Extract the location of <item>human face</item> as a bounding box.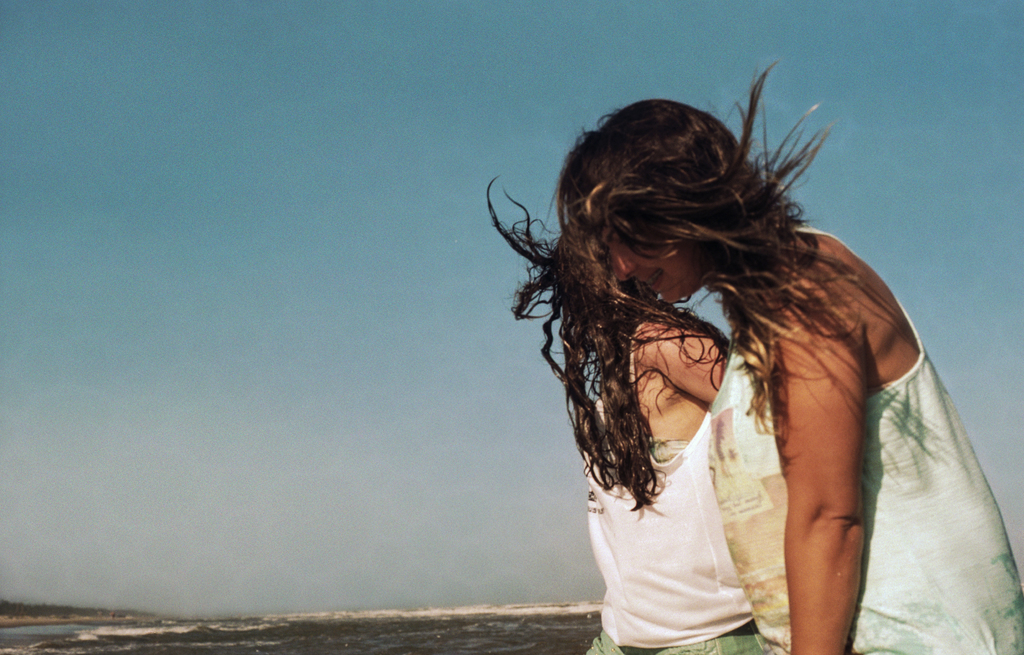
detection(599, 229, 700, 303).
